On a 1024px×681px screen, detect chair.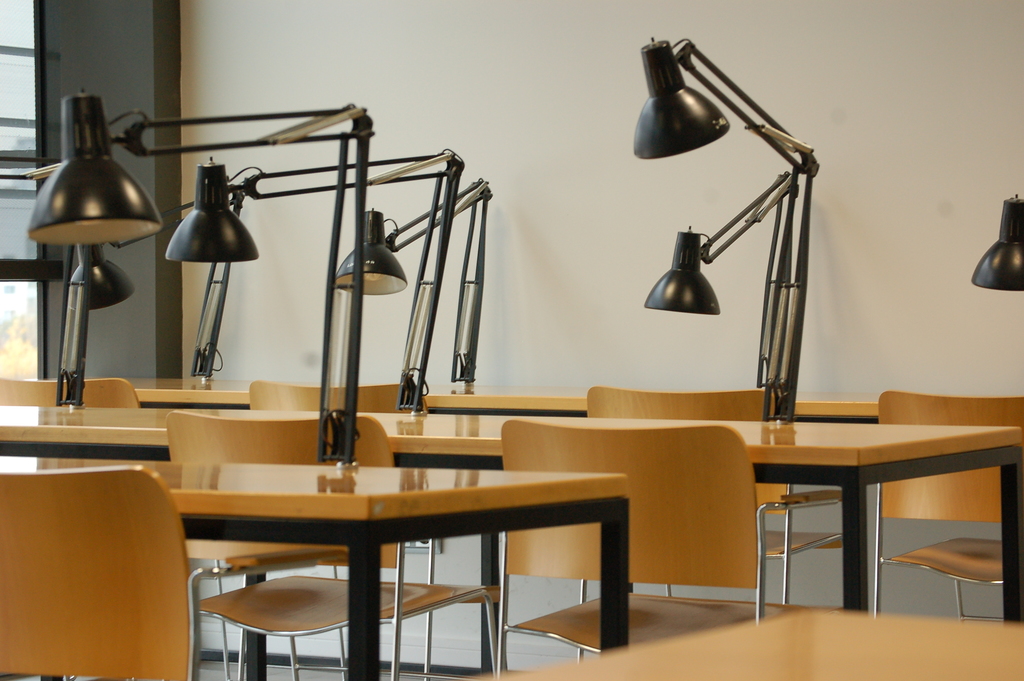
(165, 414, 494, 680).
